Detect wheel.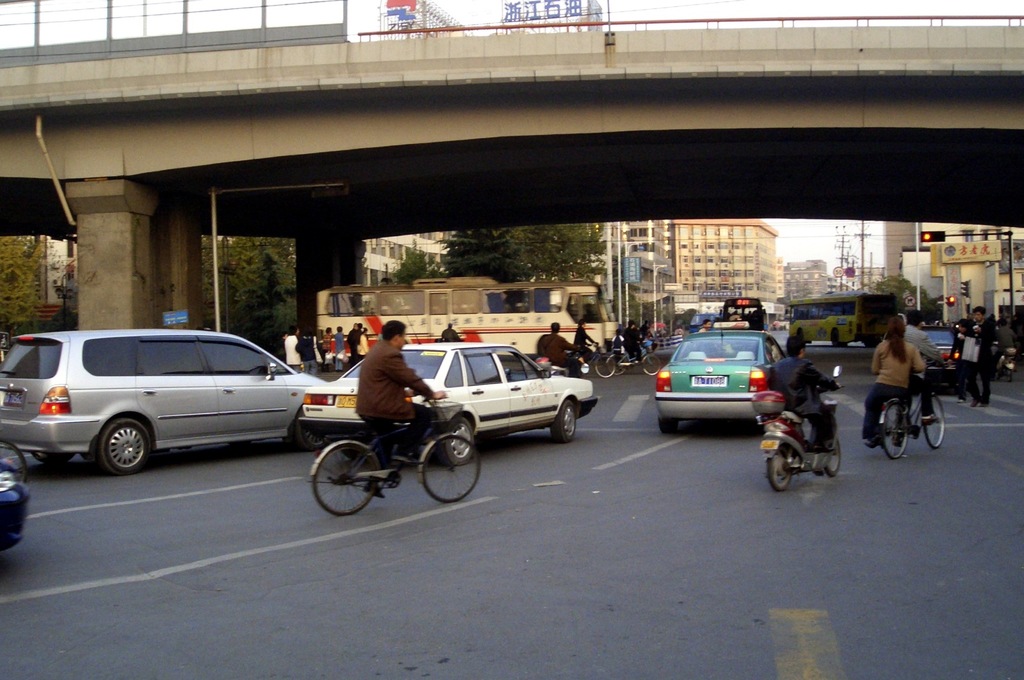
Detected at crop(424, 436, 481, 503).
